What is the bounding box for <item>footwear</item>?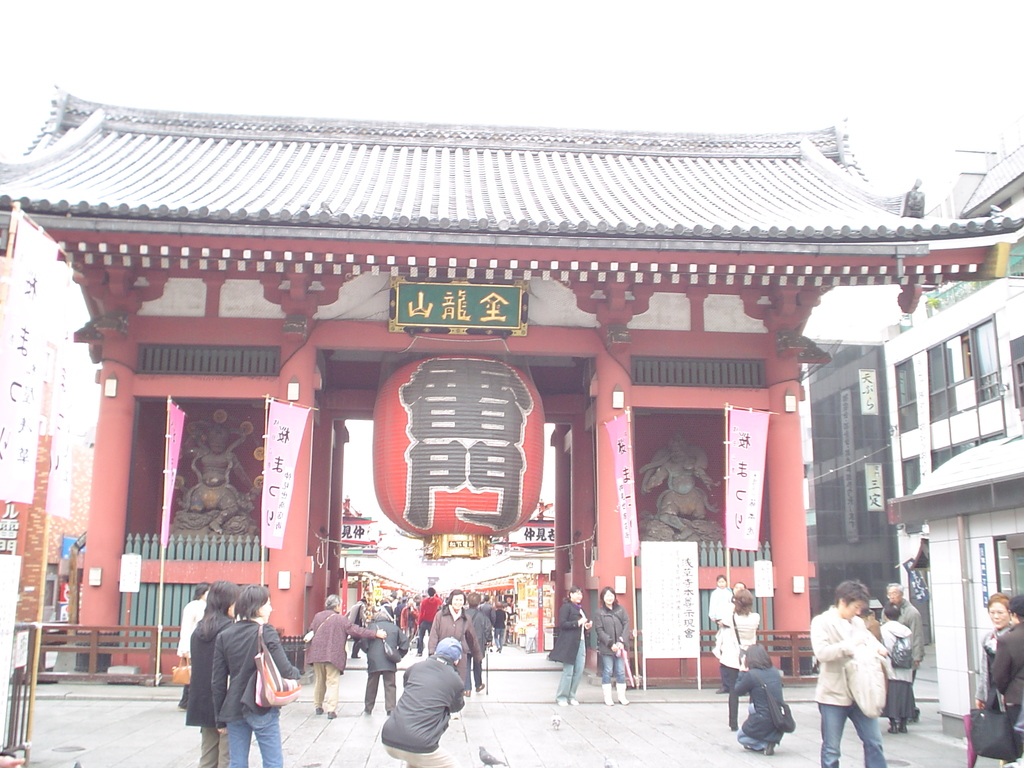
bbox=(313, 706, 321, 717).
